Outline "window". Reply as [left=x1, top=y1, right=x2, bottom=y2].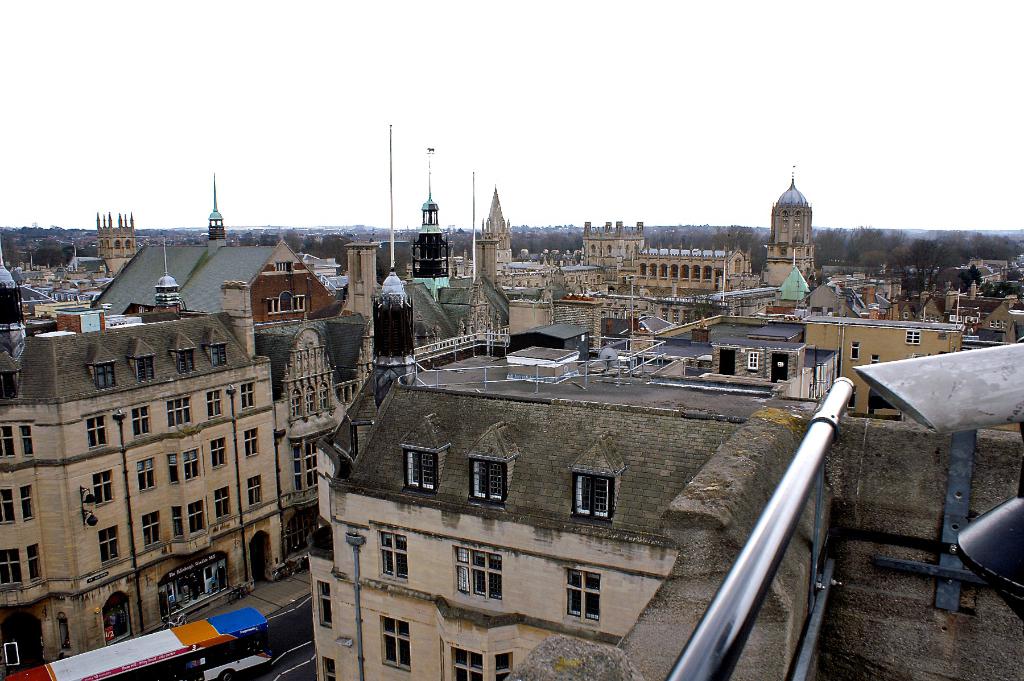
[left=246, top=473, right=263, bottom=508].
